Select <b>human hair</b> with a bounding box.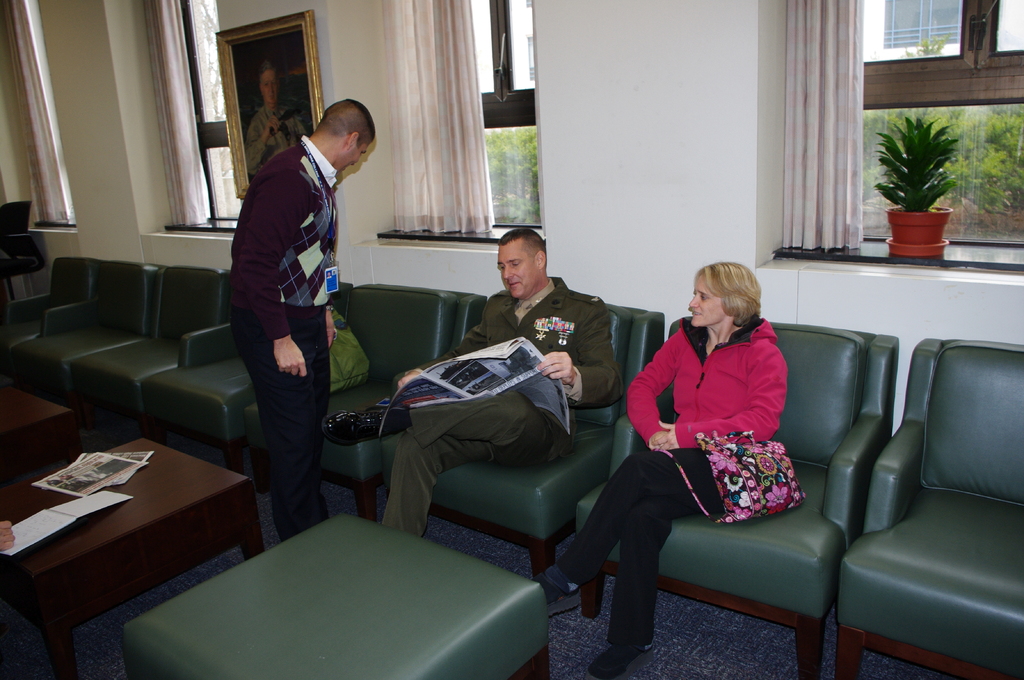
x1=317 y1=92 x2=376 y2=147.
